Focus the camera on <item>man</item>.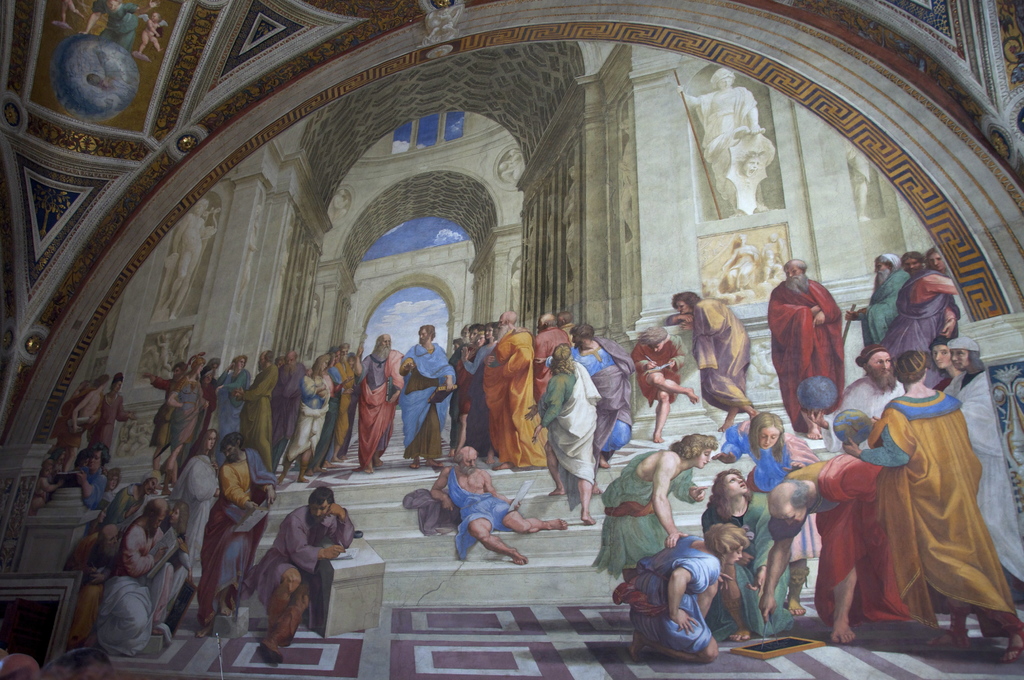
Focus region: locate(557, 312, 576, 341).
